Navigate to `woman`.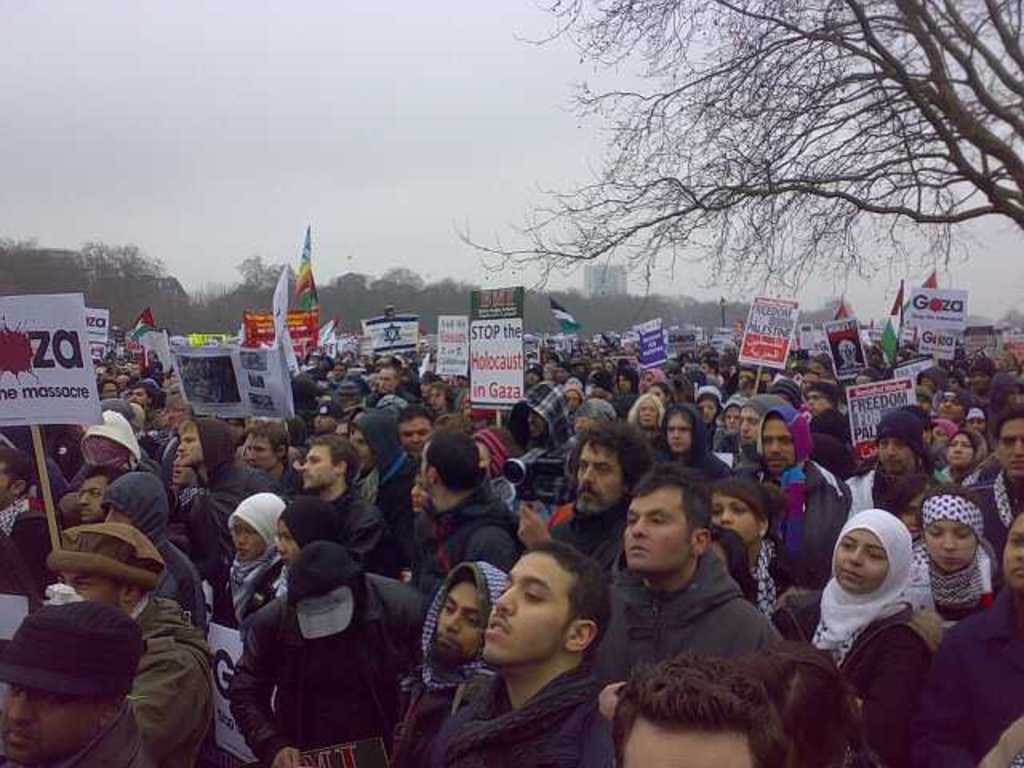
Navigation target: (x1=891, y1=470, x2=946, y2=541).
